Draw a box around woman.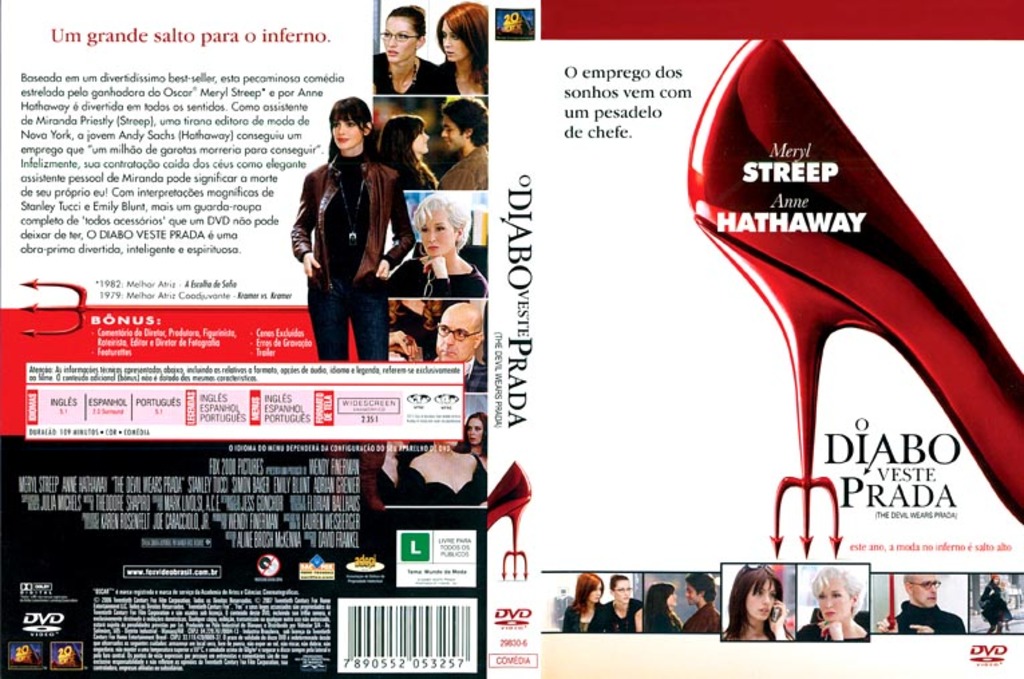
locate(375, 114, 435, 190).
